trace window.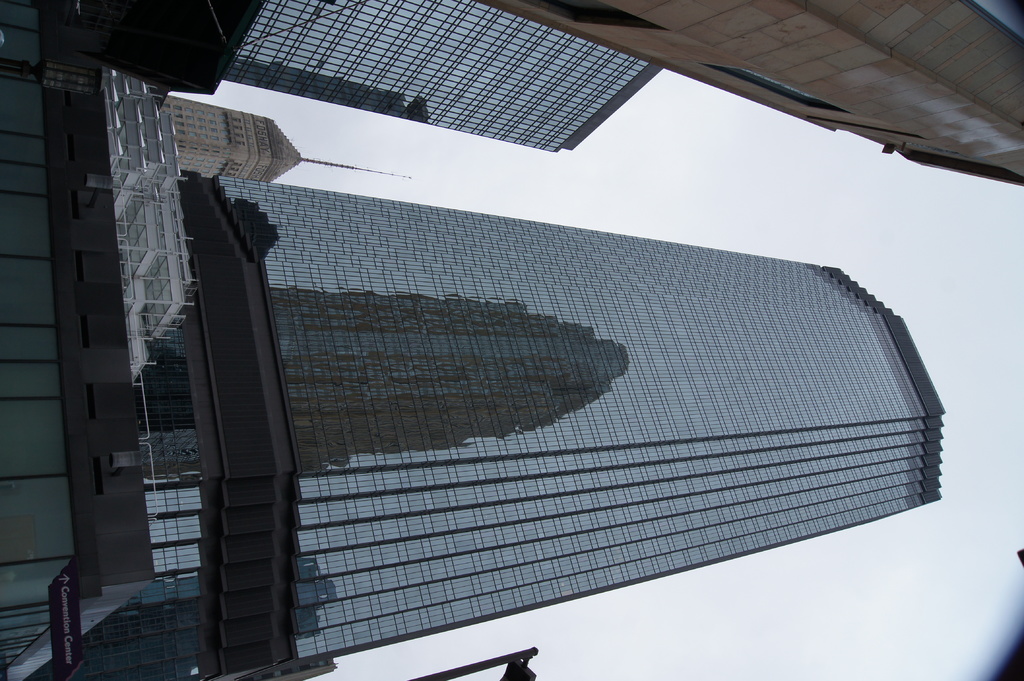
Traced to {"x1": 189, "y1": 130, "x2": 196, "y2": 137}.
